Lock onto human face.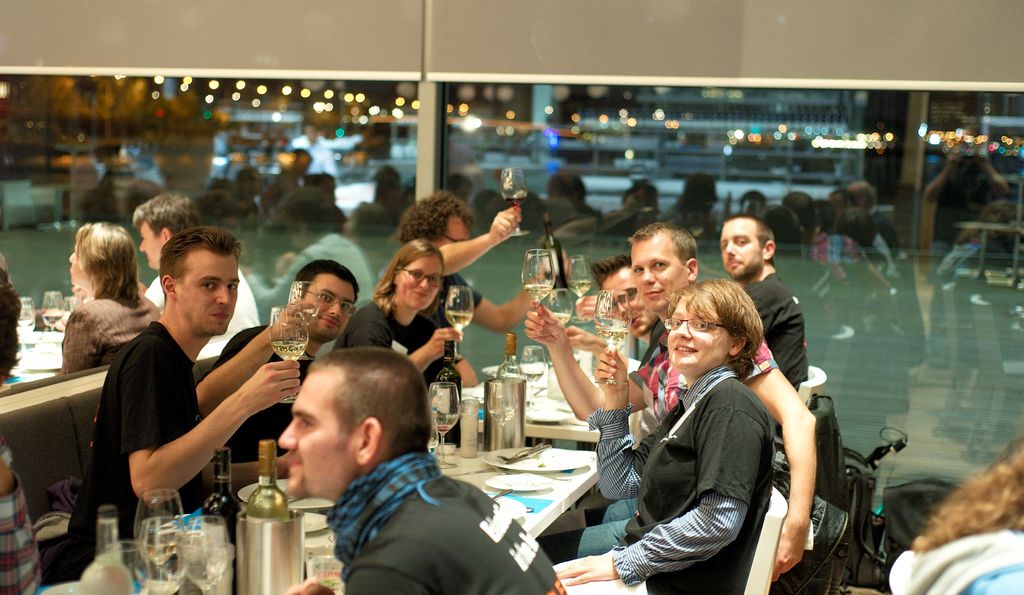
Locked: <region>629, 230, 684, 314</region>.
